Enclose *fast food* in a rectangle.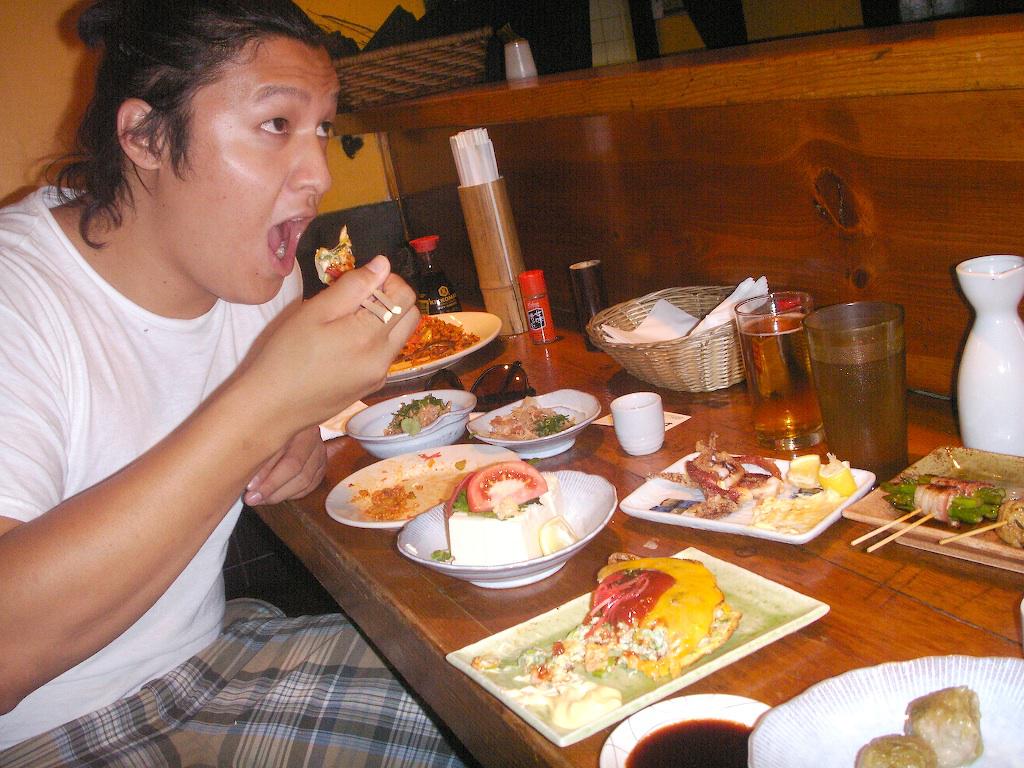
box(858, 736, 936, 767).
